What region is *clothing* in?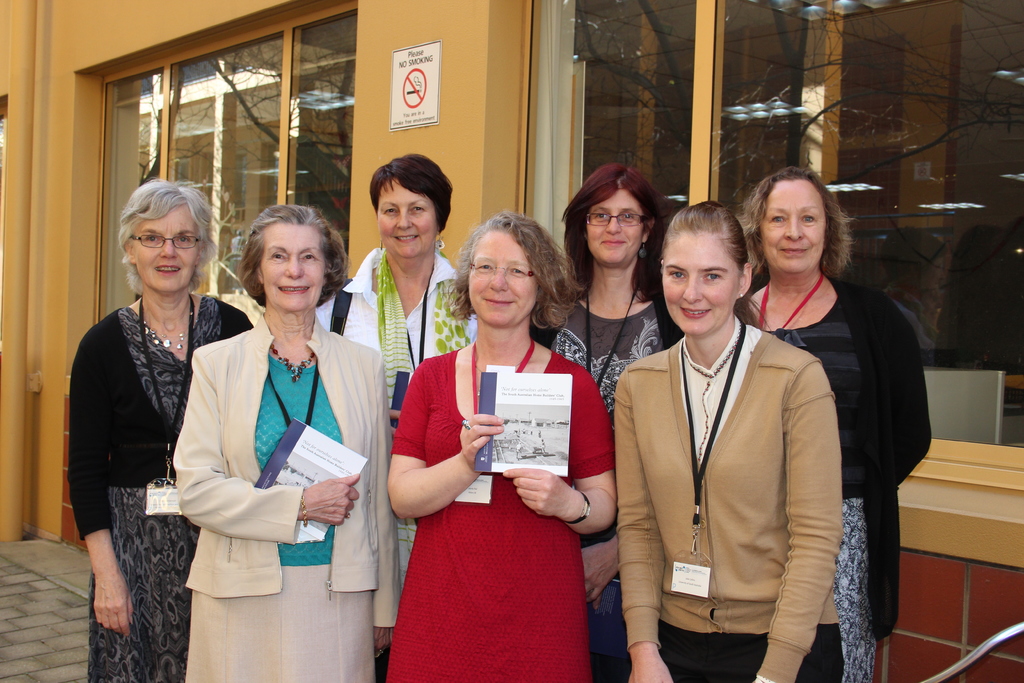
(742, 284, 935, 682).
